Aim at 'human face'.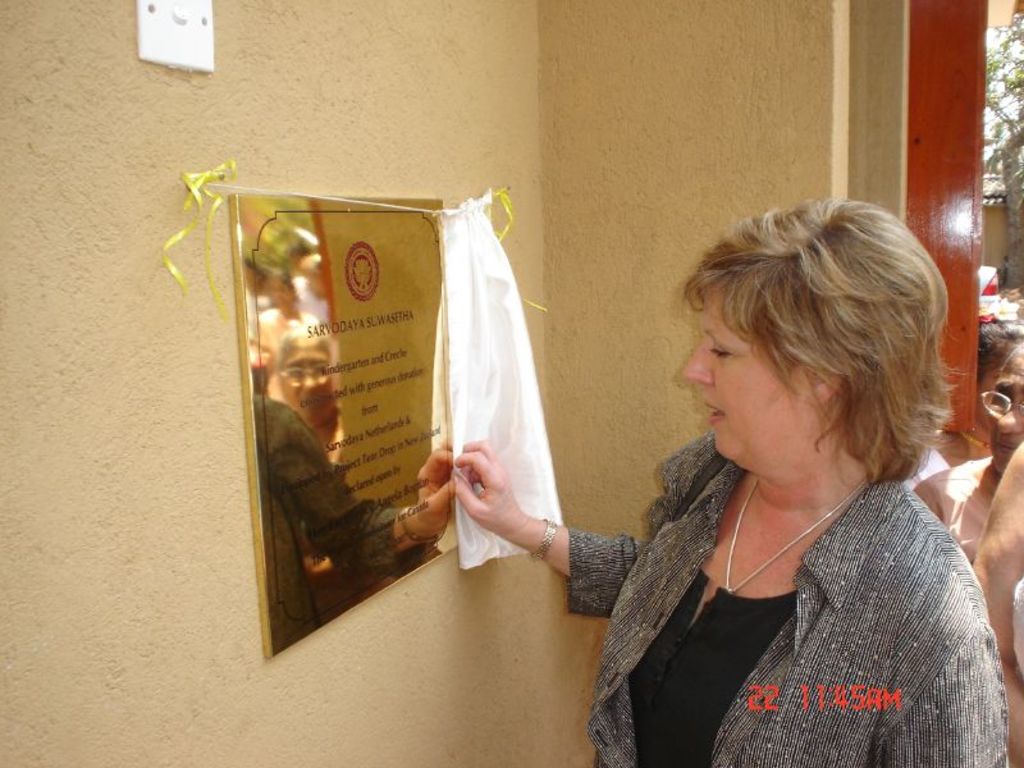
Aimed at [989, 355, 1023, 468].
